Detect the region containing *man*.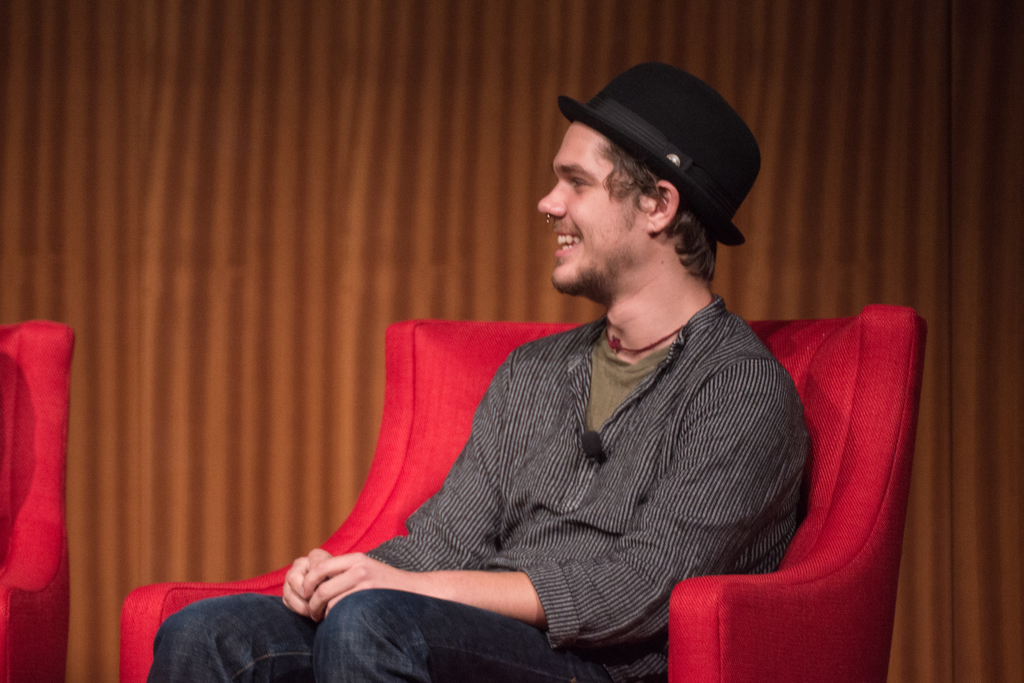
detection(251, 105, 904, 658).
